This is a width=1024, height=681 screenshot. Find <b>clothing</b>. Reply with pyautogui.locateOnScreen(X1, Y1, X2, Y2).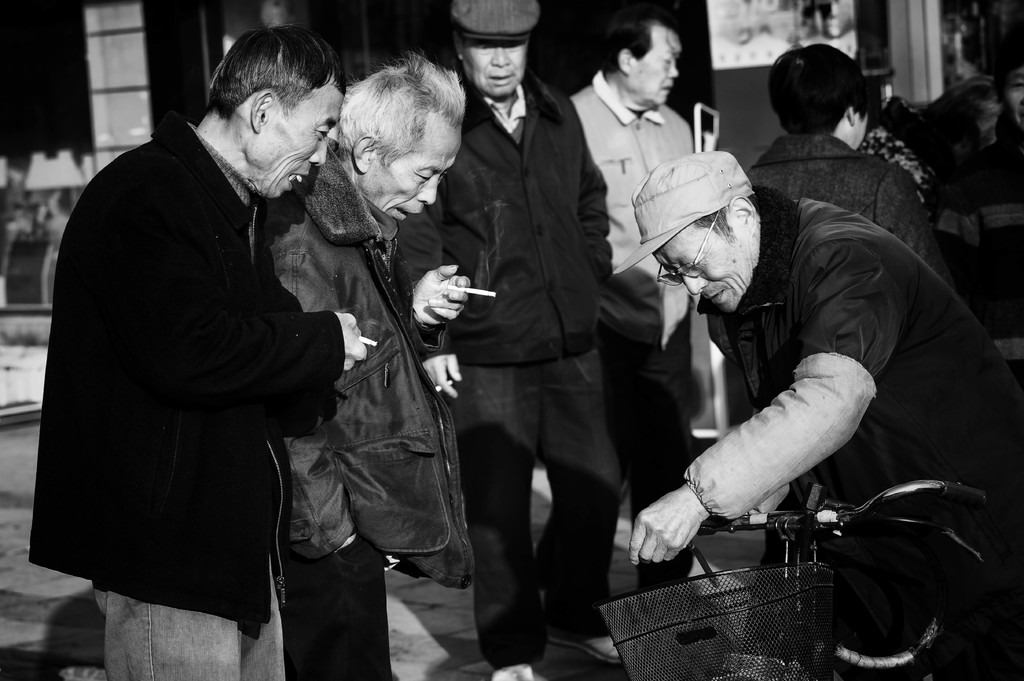
pyautogui.locateOnScreen(569, 66, 694, 592).
